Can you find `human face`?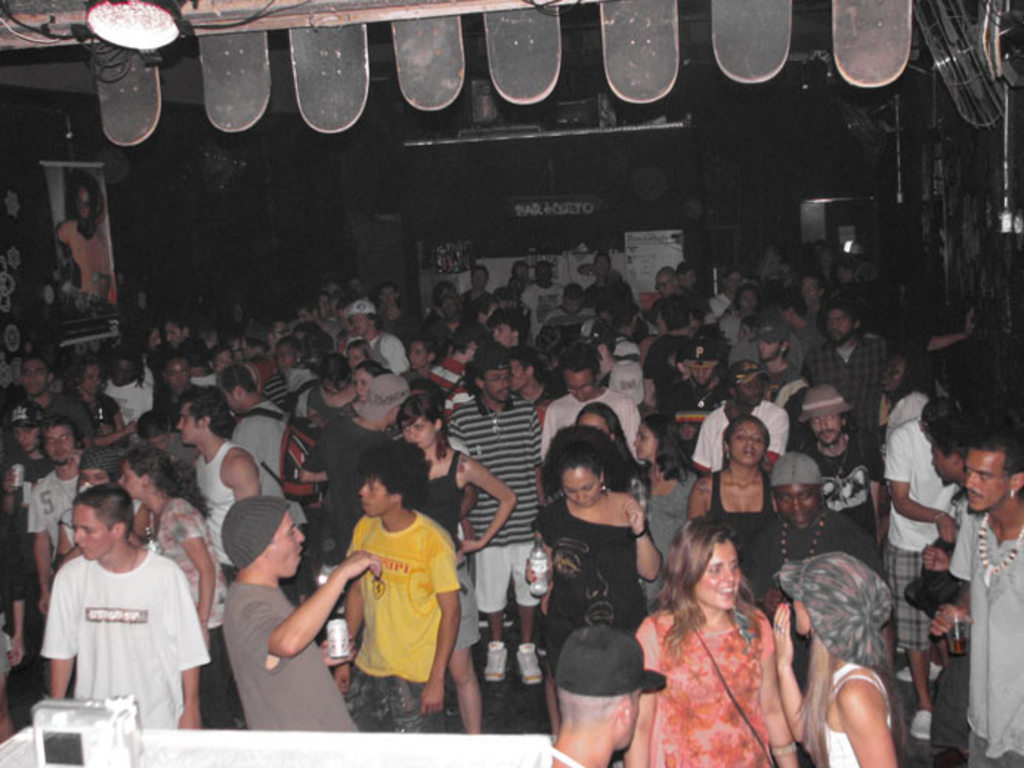
Yes, bounding box: select_region(72, 505, 109, 558).
